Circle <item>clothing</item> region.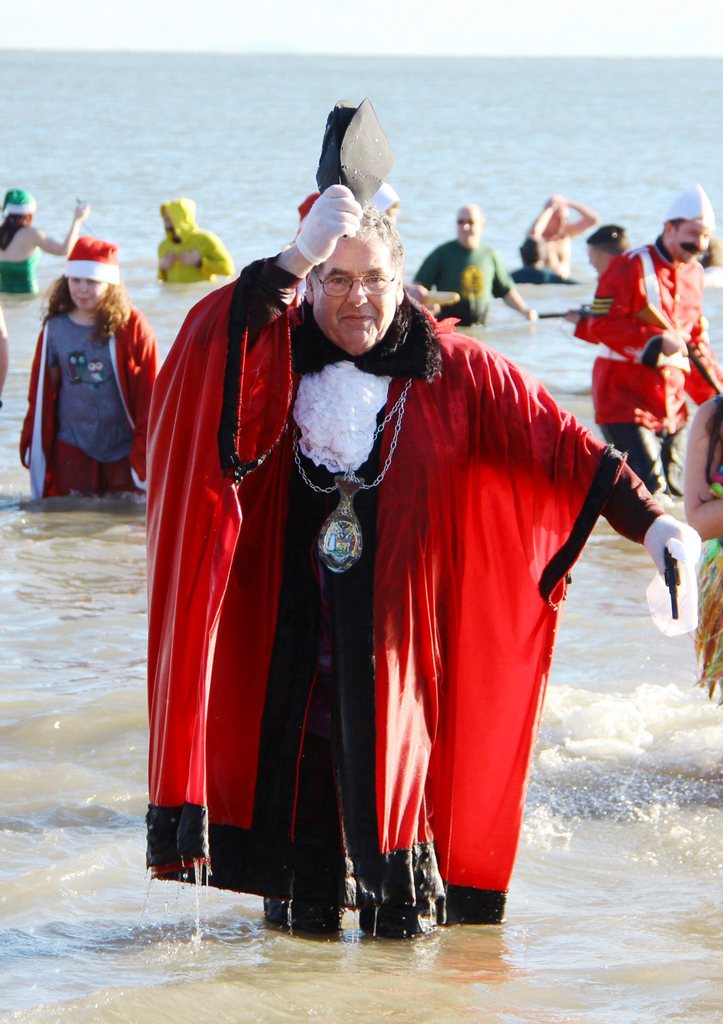
Region: locate(694, 394, 722, 693).
